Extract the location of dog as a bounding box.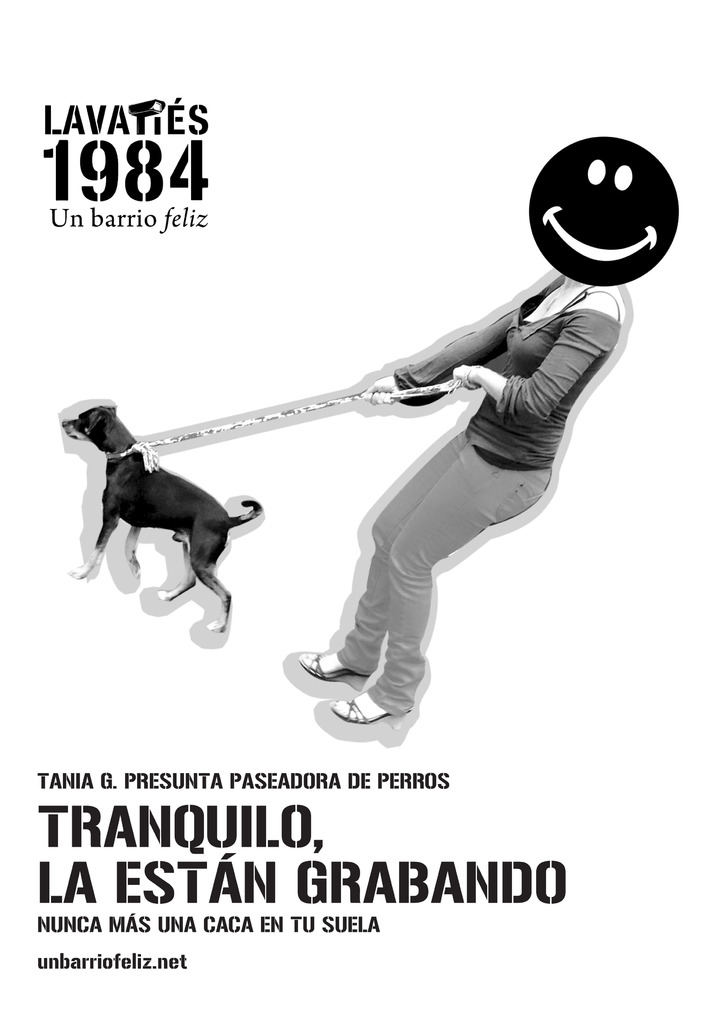
bbox=(60, 408, 260, 632).
